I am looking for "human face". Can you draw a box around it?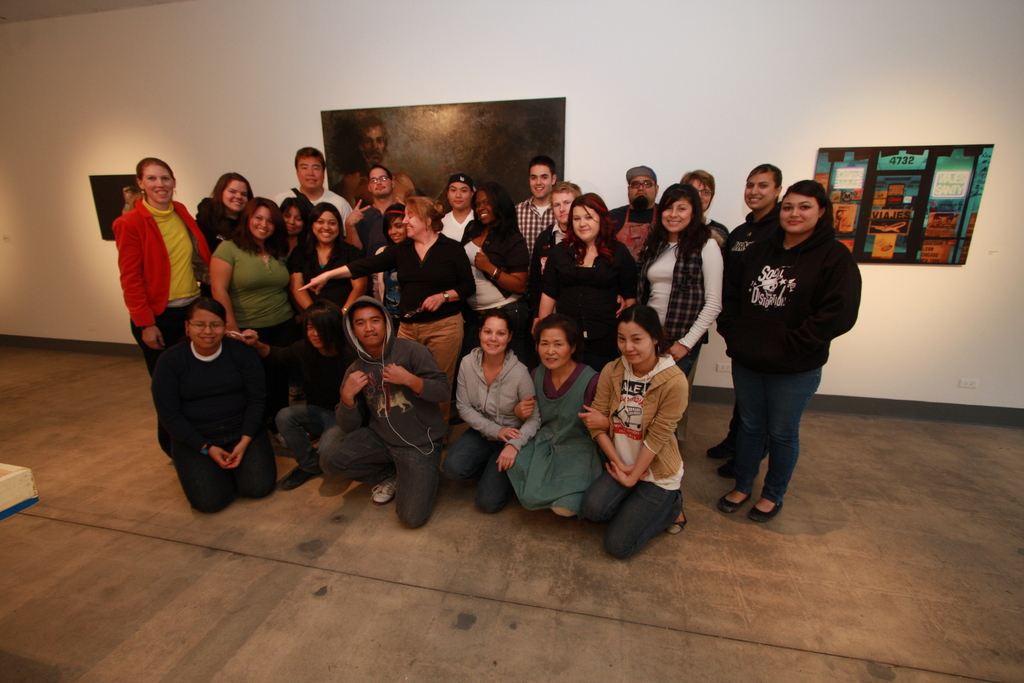
Sure, the bounding box is 141/167/175/205.
